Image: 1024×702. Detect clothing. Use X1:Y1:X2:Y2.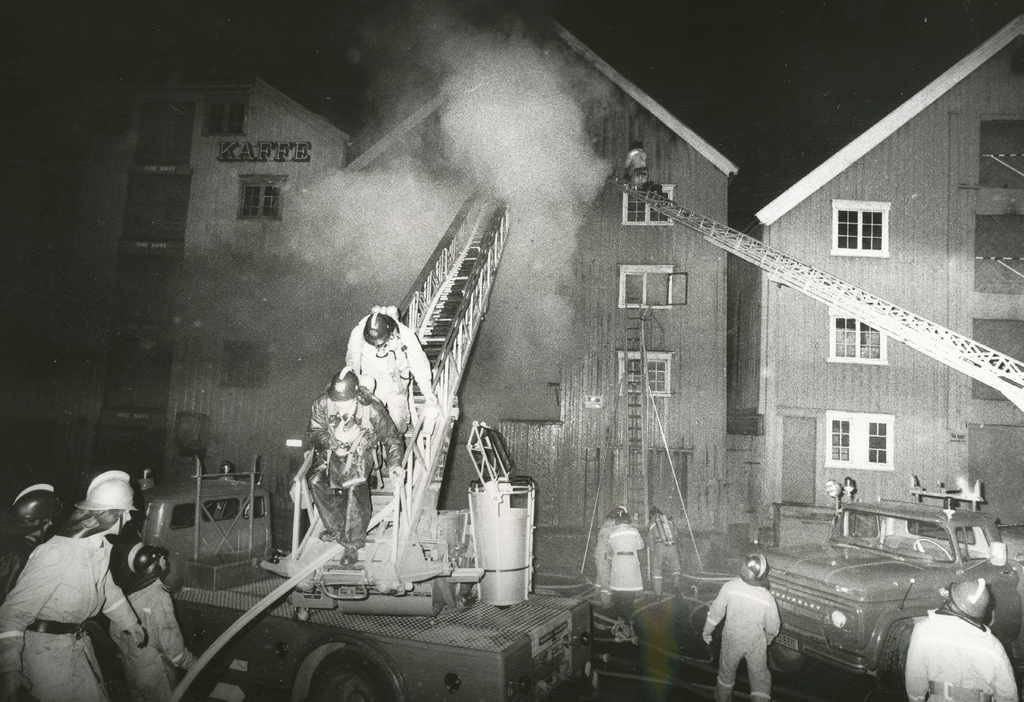
702:571:791:696.
